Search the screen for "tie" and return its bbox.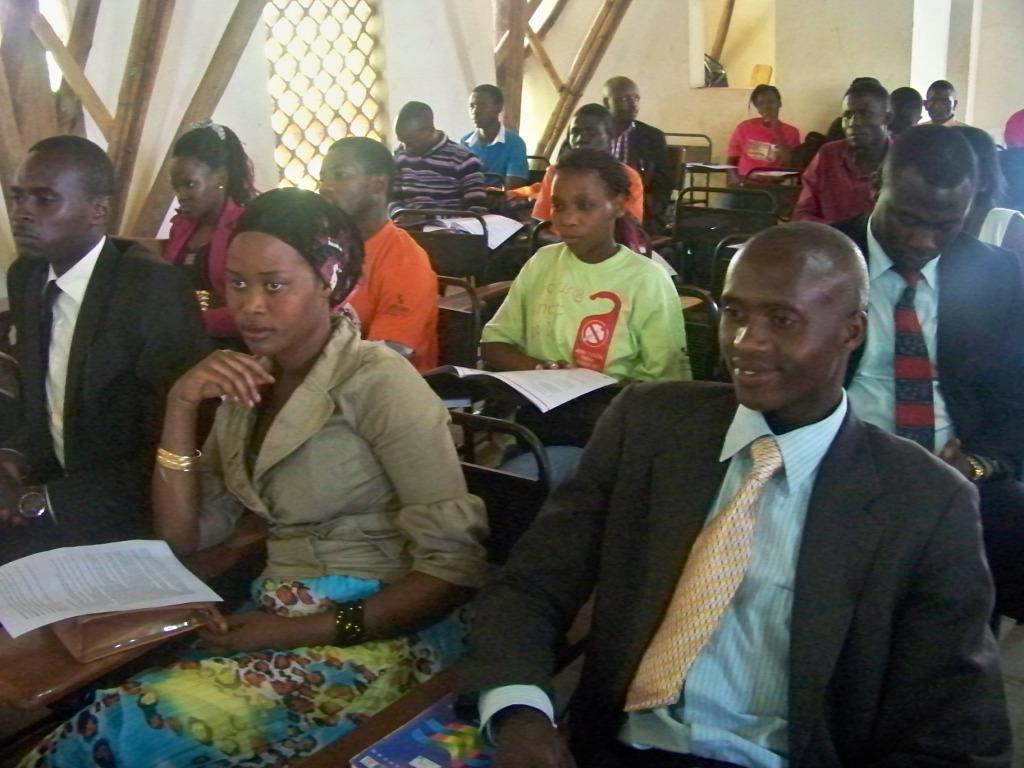
Found: region(40, 276, 63, 478).
